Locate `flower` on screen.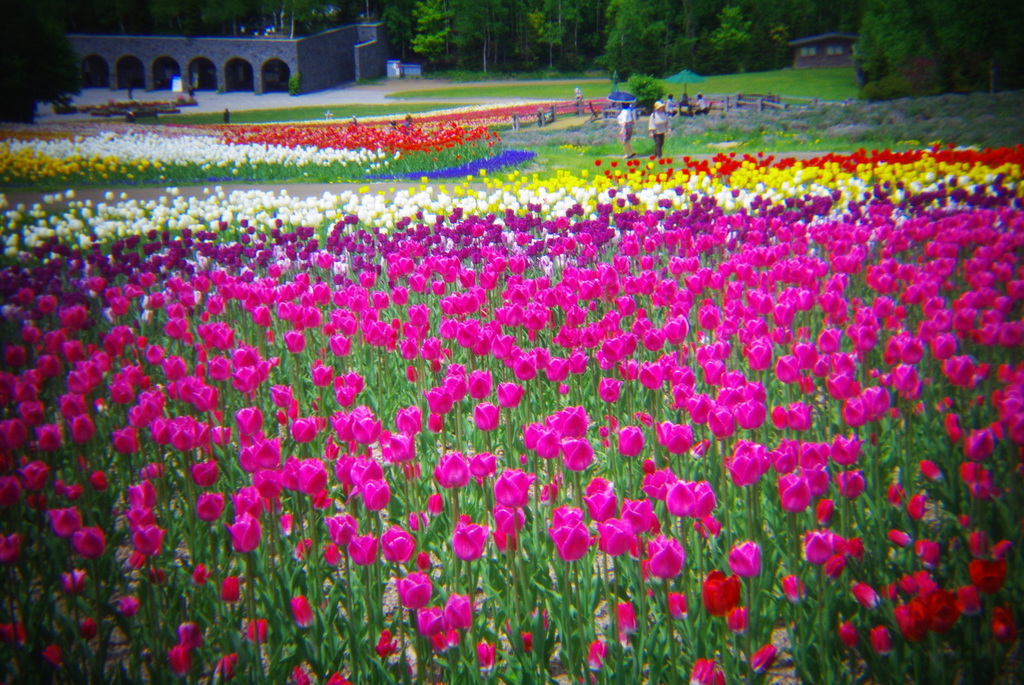
On screen at select_region(500, 603, 550, 652).
